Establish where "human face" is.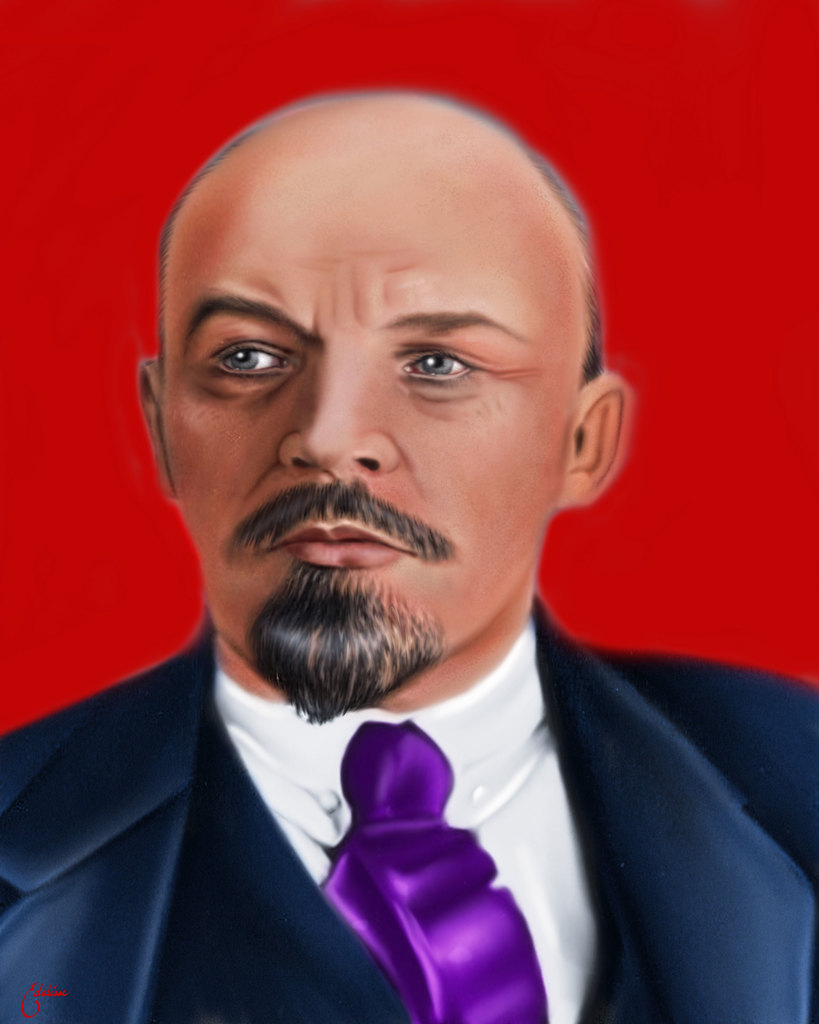
Established at {"x1": 164, "y1": 163, "x2": 584, "y2": 707}.
